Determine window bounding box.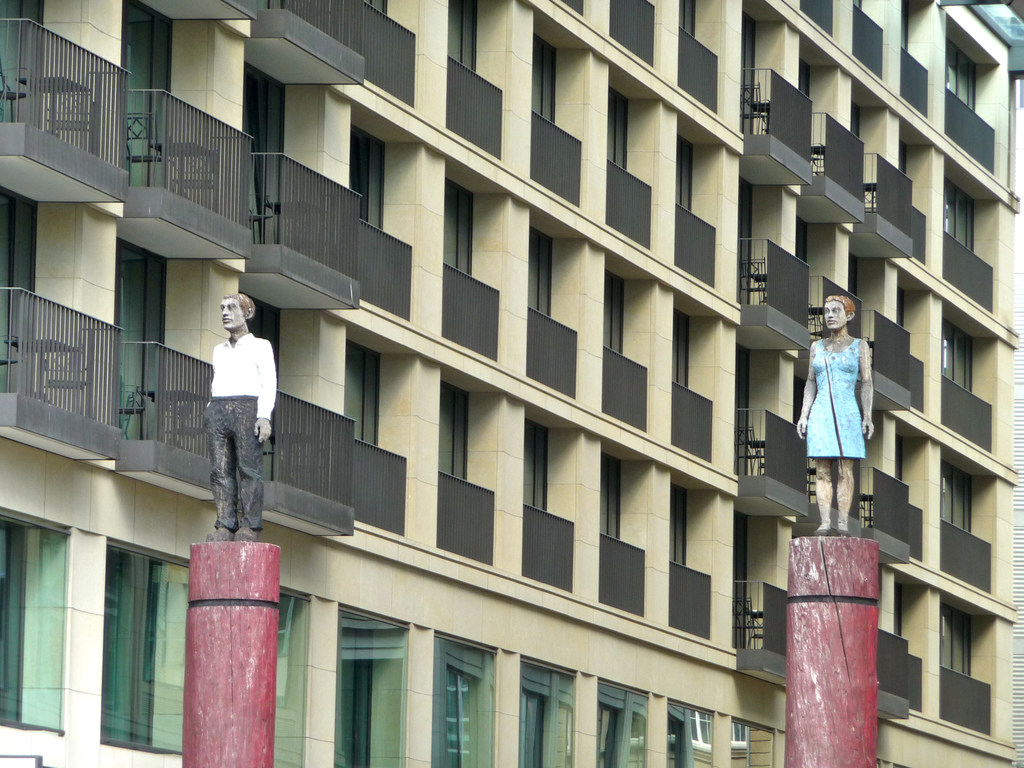
Determined: <bbox>940, 316, 982, 390</bbox>.
